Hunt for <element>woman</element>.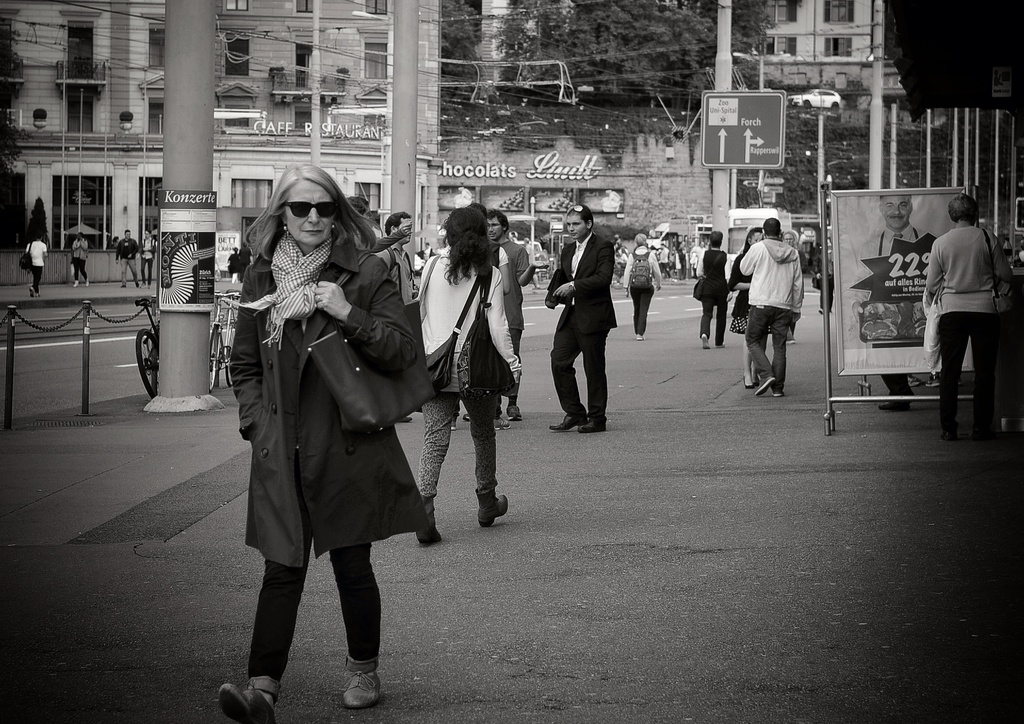
Hunted down at select_region(727, 227, 764, 388).
